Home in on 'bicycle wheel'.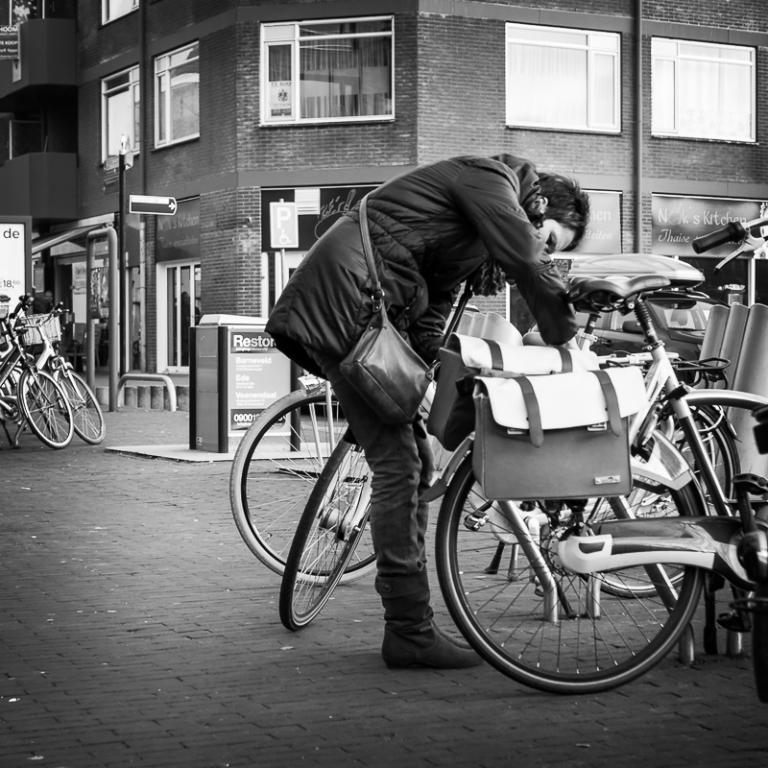
Homed in at BBox(230, 387, 427, 586).
